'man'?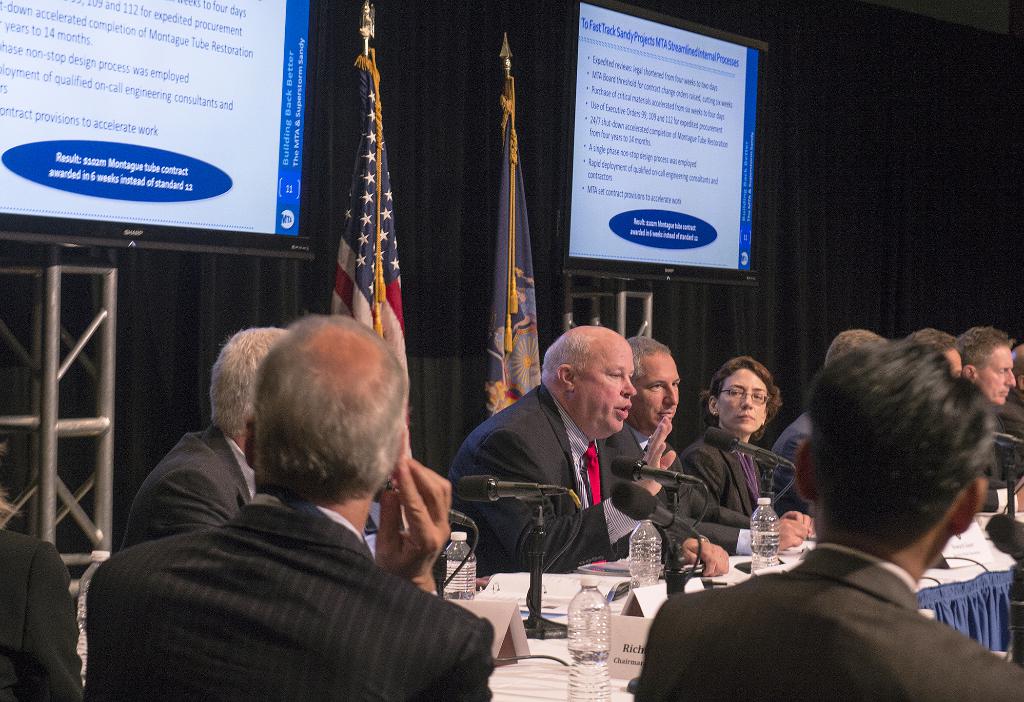
region(961, 322, 1016, 409)
